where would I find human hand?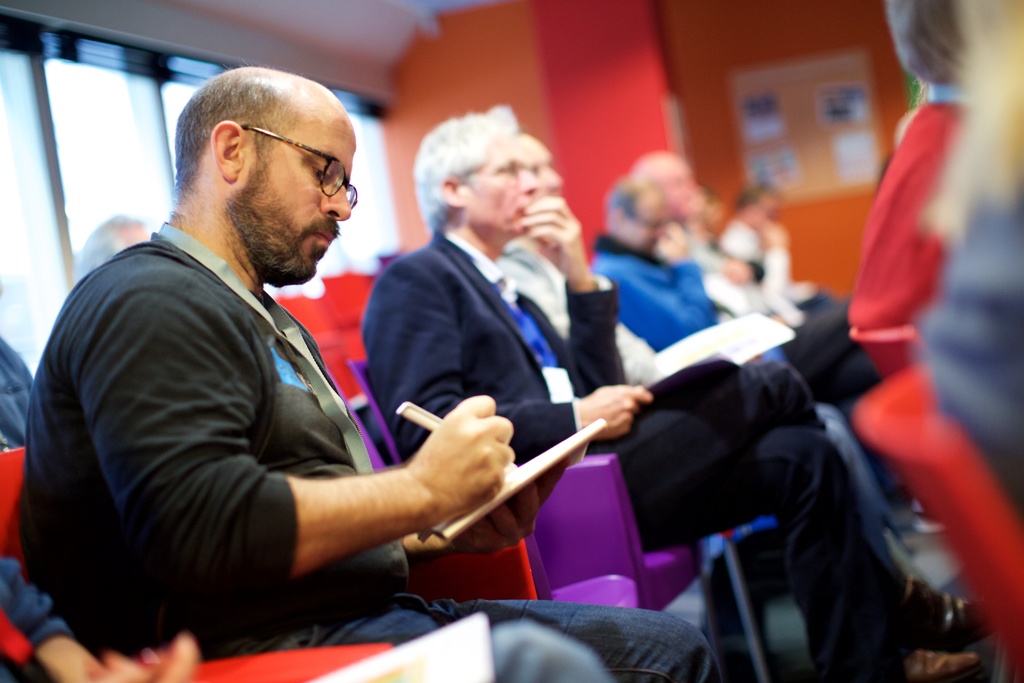
At (x1=417, y1=461, x2=538, y2=558).
